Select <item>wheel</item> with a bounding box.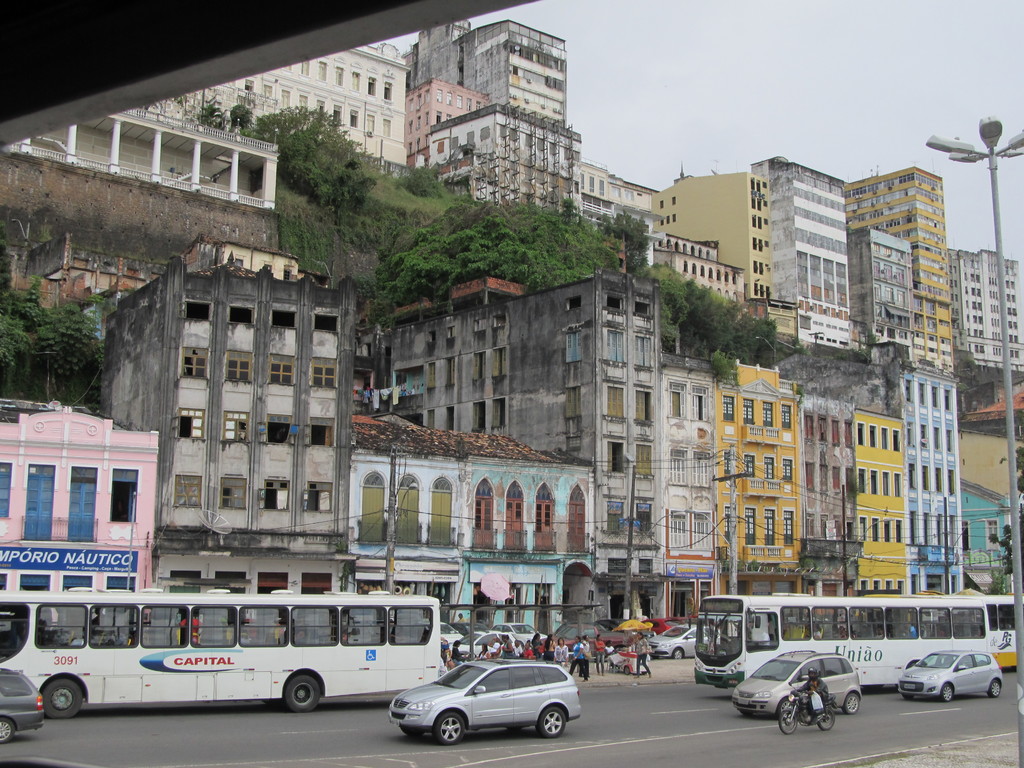
bbox=(434, 704, 472, 740).
